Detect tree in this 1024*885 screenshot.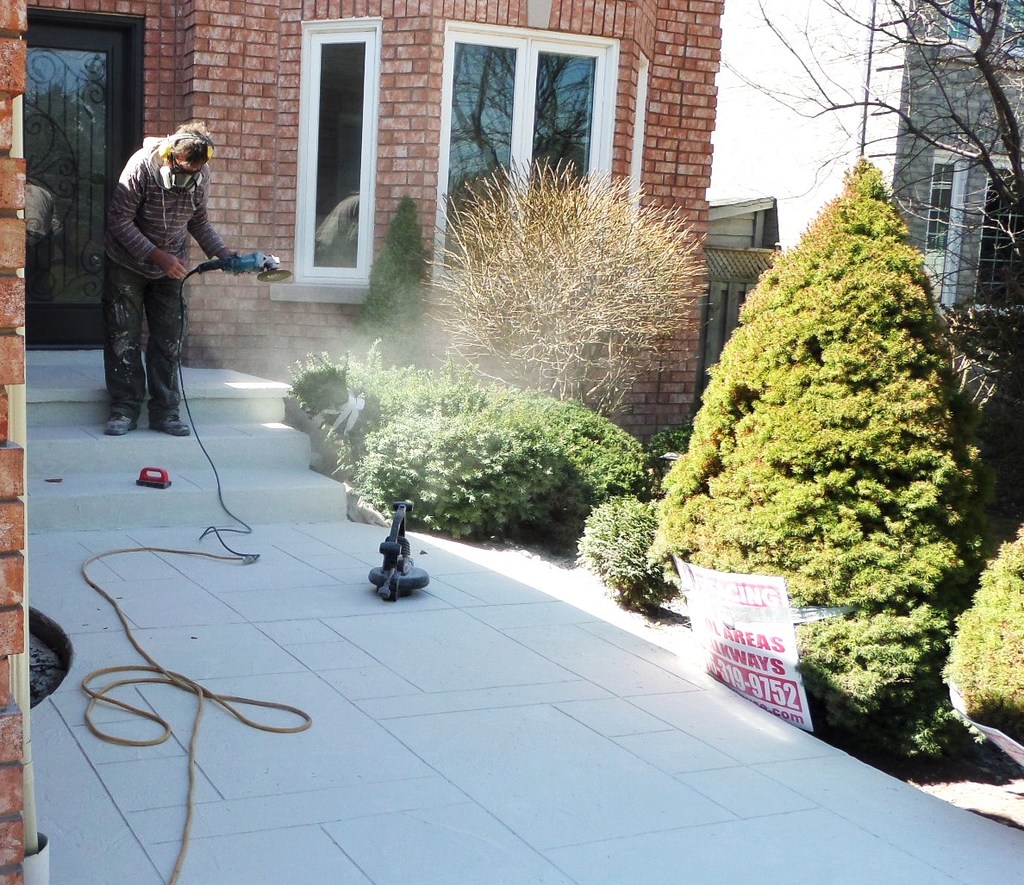
Detection: pyautogui.locateOnScreen(404, 149, 706, 430).
